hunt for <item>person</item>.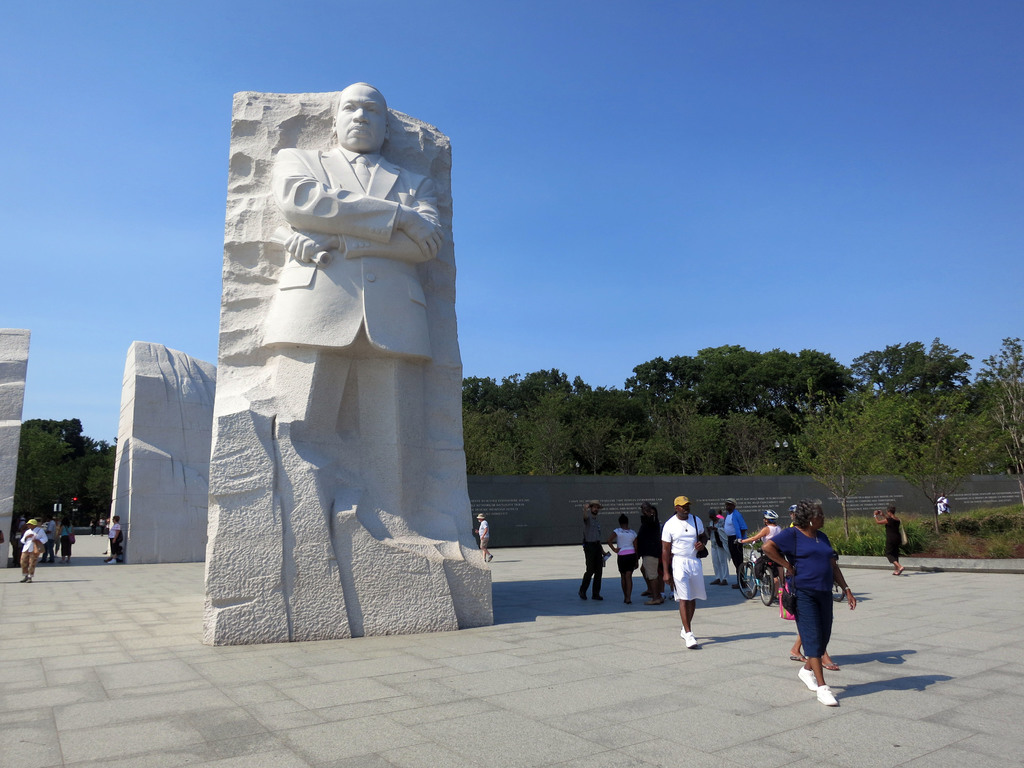
Hunted down at (20,516,49,583).
